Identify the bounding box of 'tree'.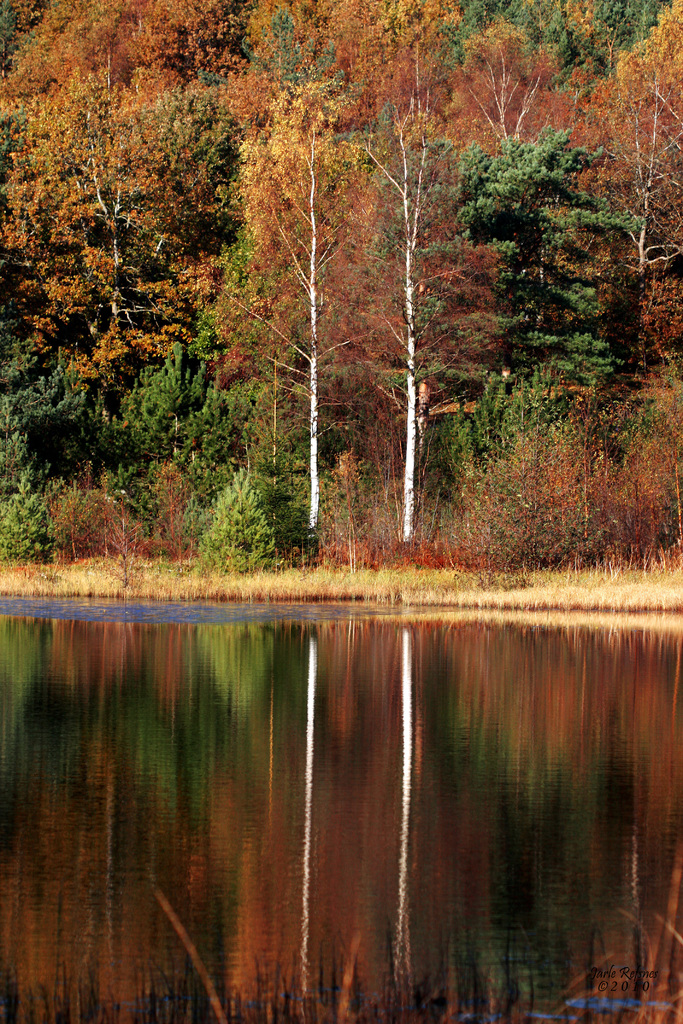
x1=450 y1=95 x2=638 y2=434.
